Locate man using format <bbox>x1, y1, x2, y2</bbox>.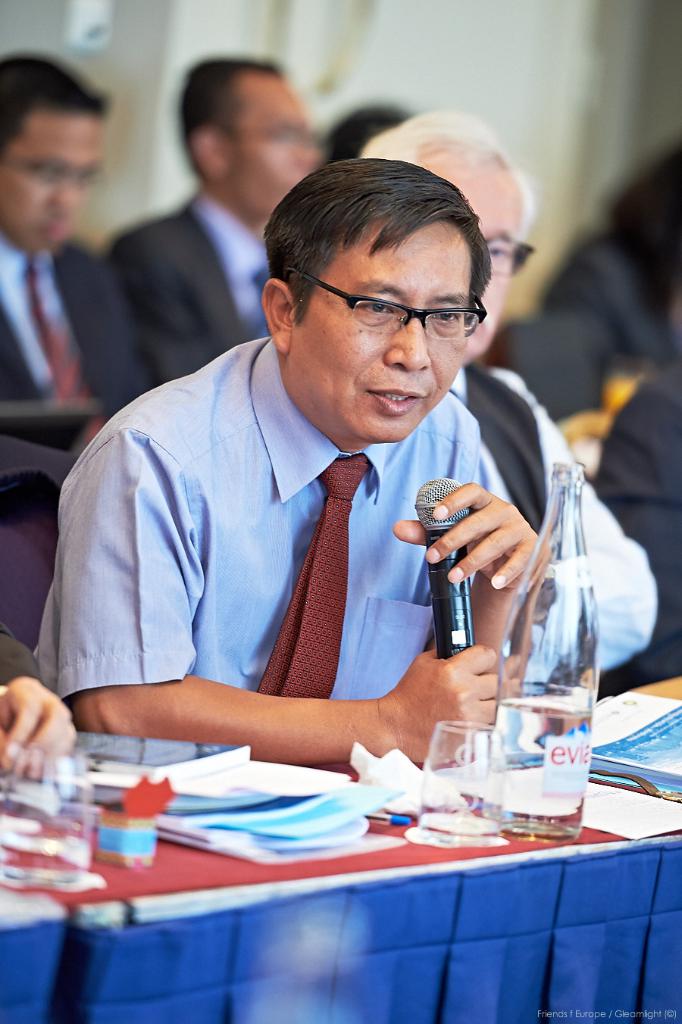
<bbox>587, 361, 681, 681</bbox>.
